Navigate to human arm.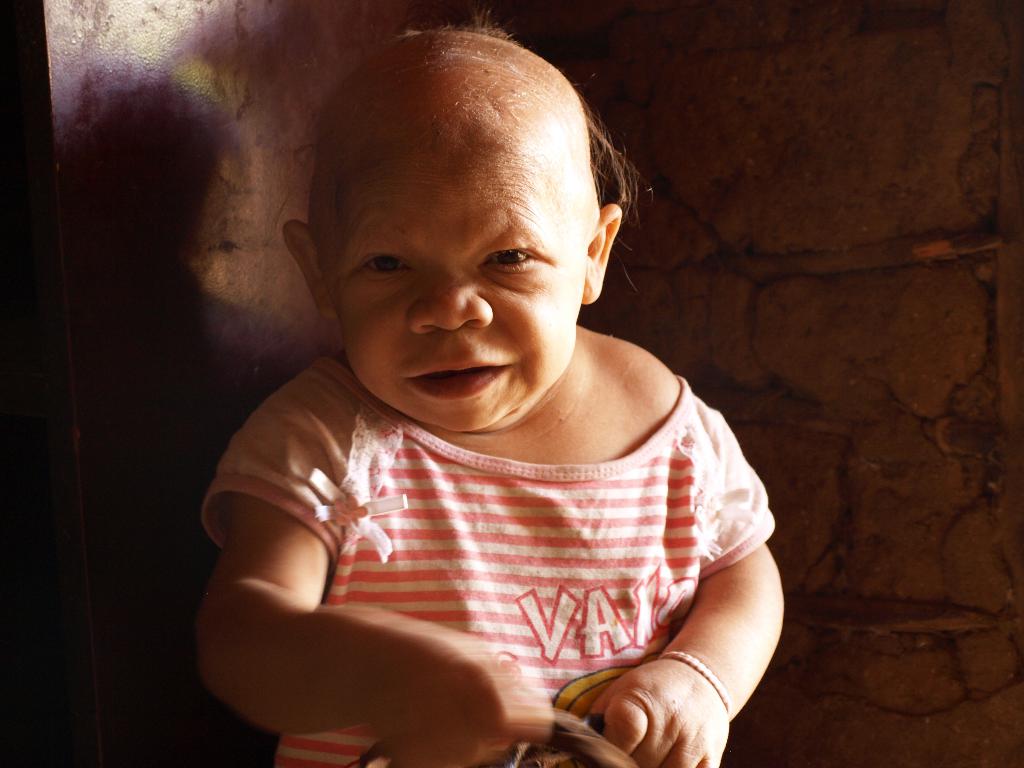
Navigation target: rect(579, 346, 786, 767).
